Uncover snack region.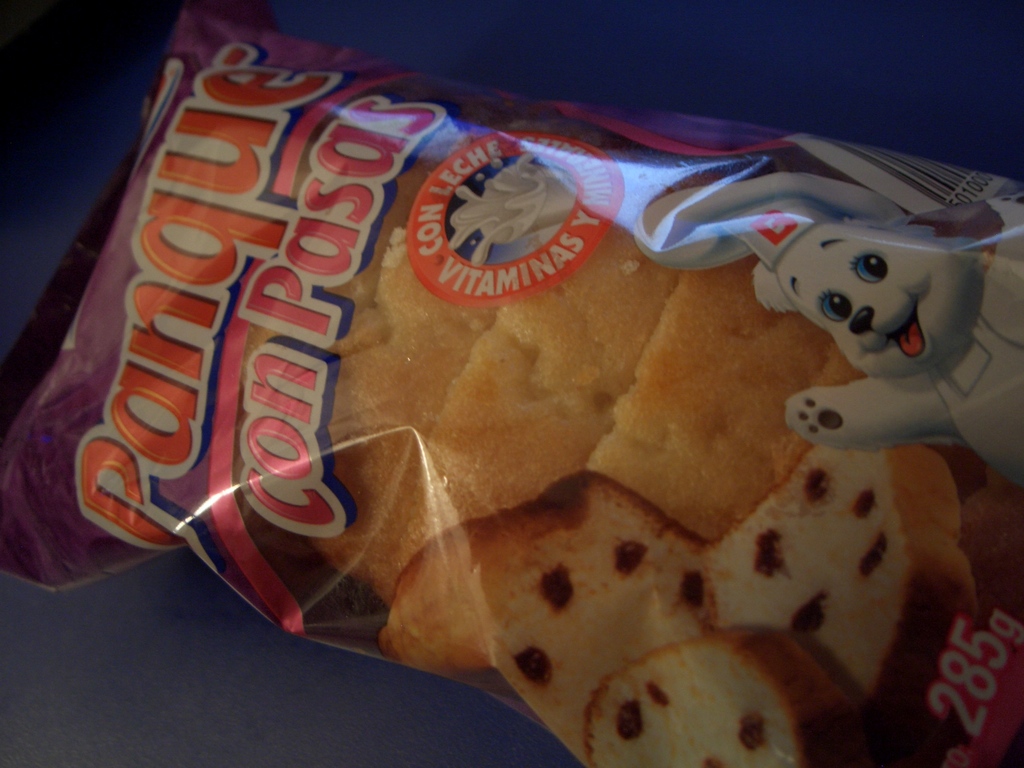
Uncovered: [212, 72, 1023, 767].
